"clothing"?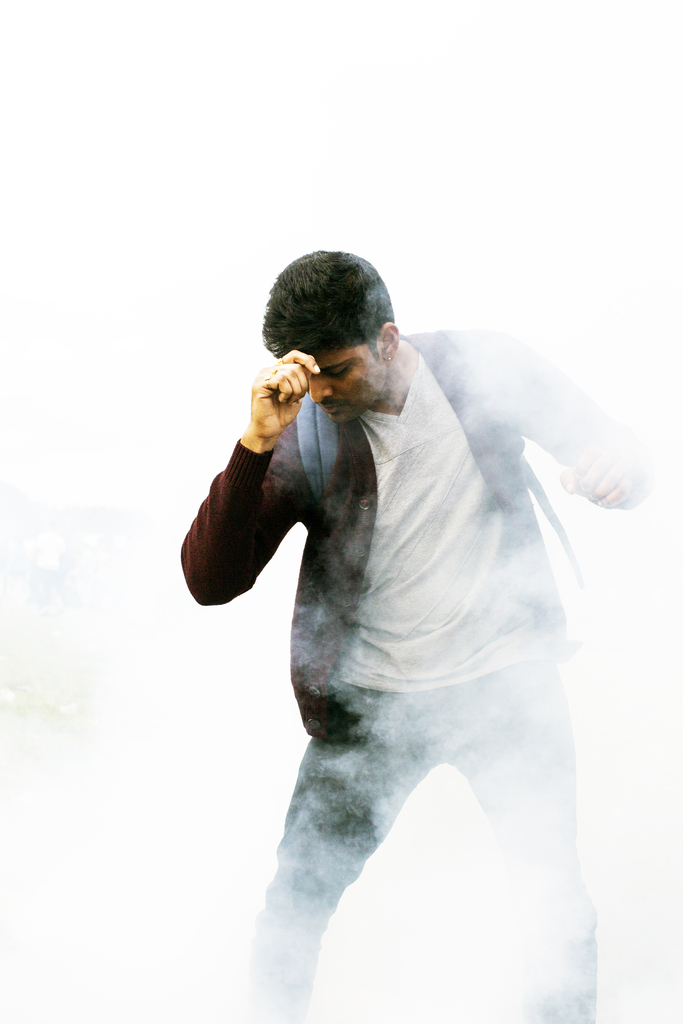
199/324/602/960
